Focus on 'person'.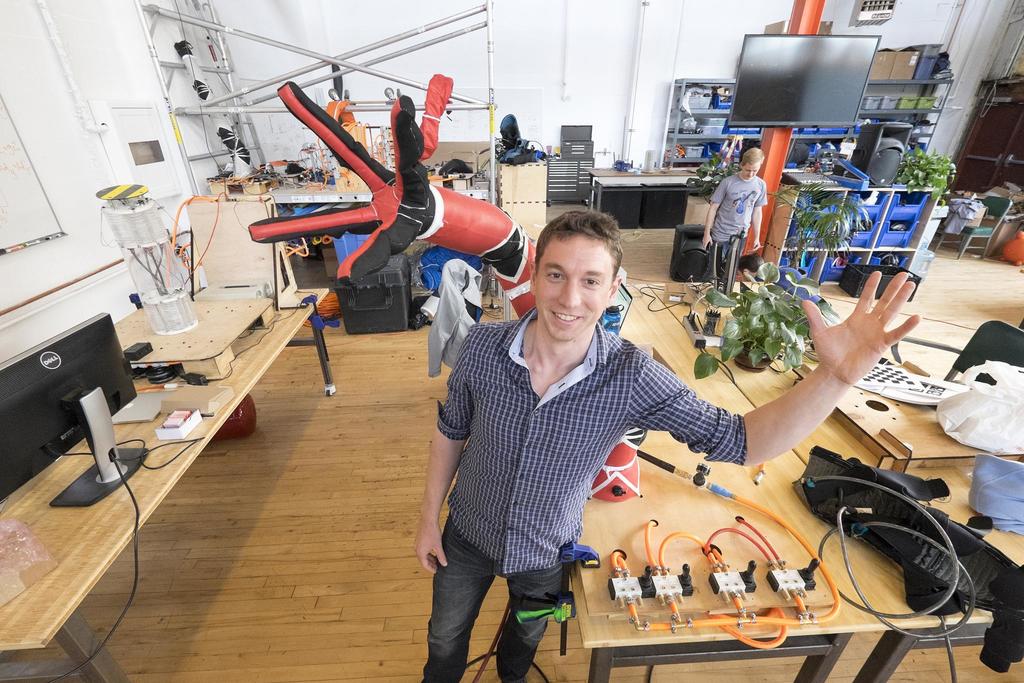
Focused at [x1=415, y1=206, x2=925, y2=682].
